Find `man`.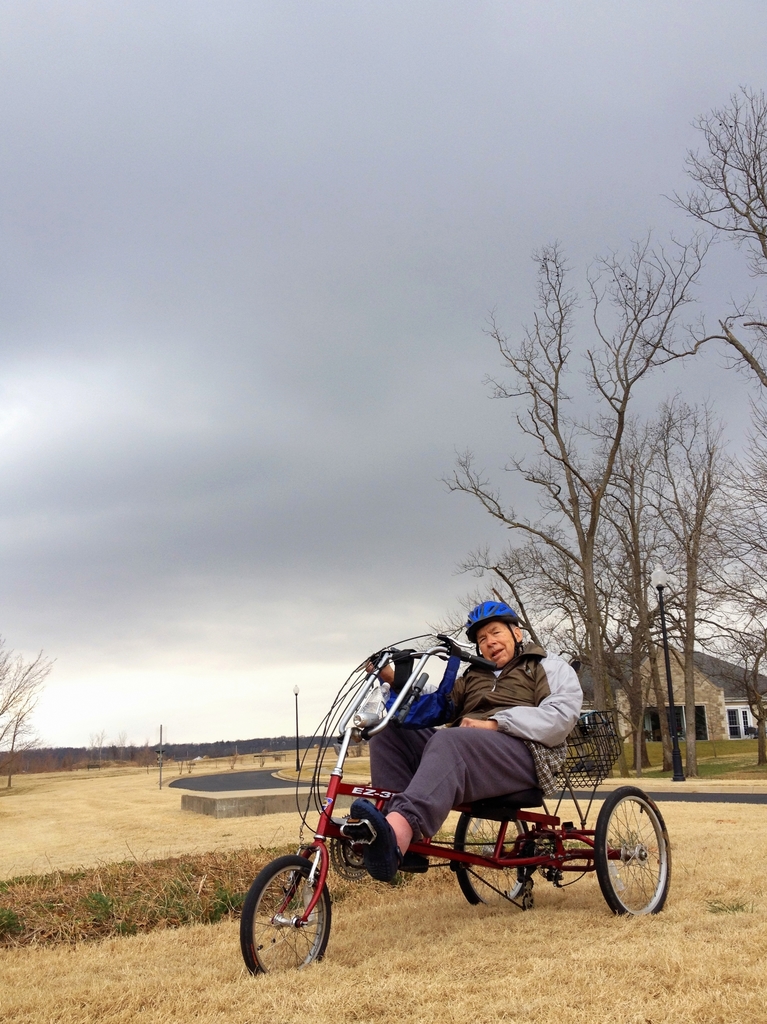
l=319, t=631, r=605, b=893.
